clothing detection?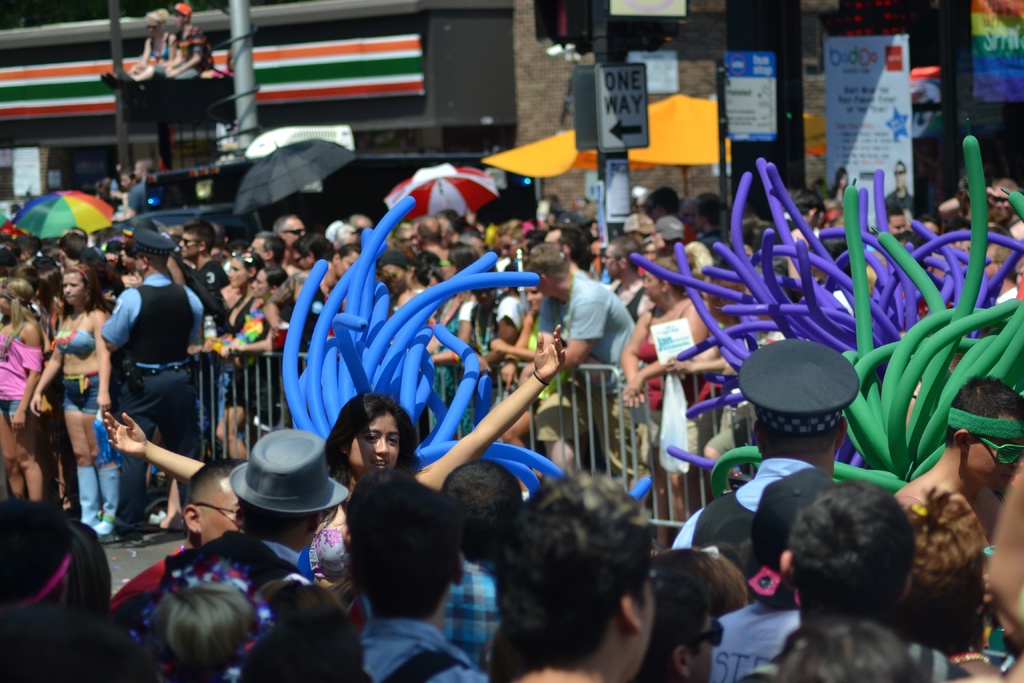
crop(103, 260, 200, 520)
